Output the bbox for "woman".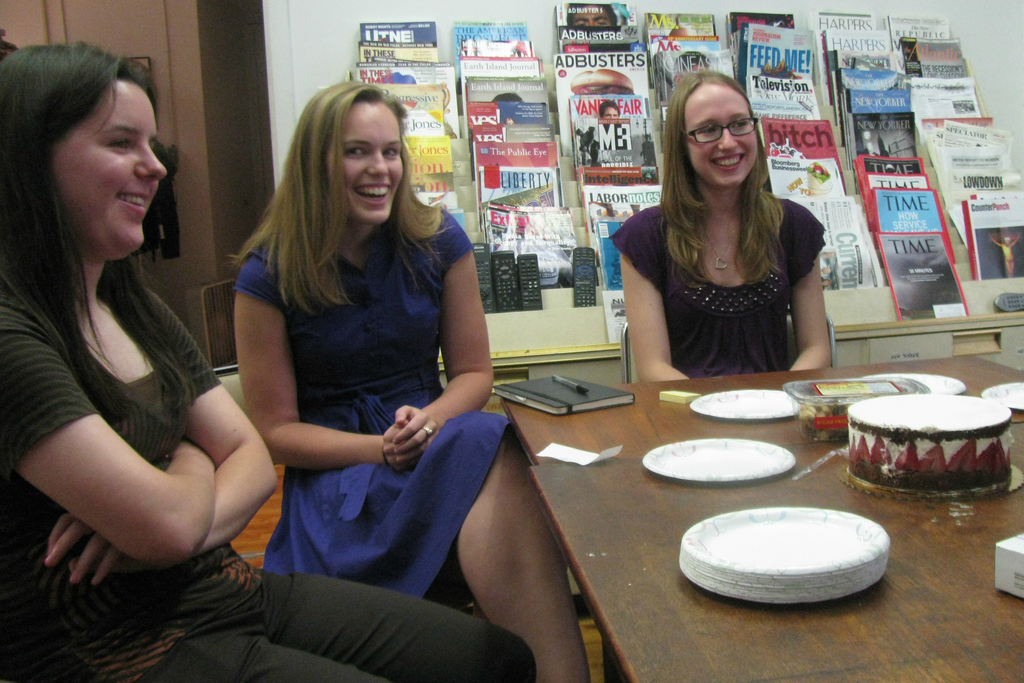
bbox=[229, 81, 594, 682].
